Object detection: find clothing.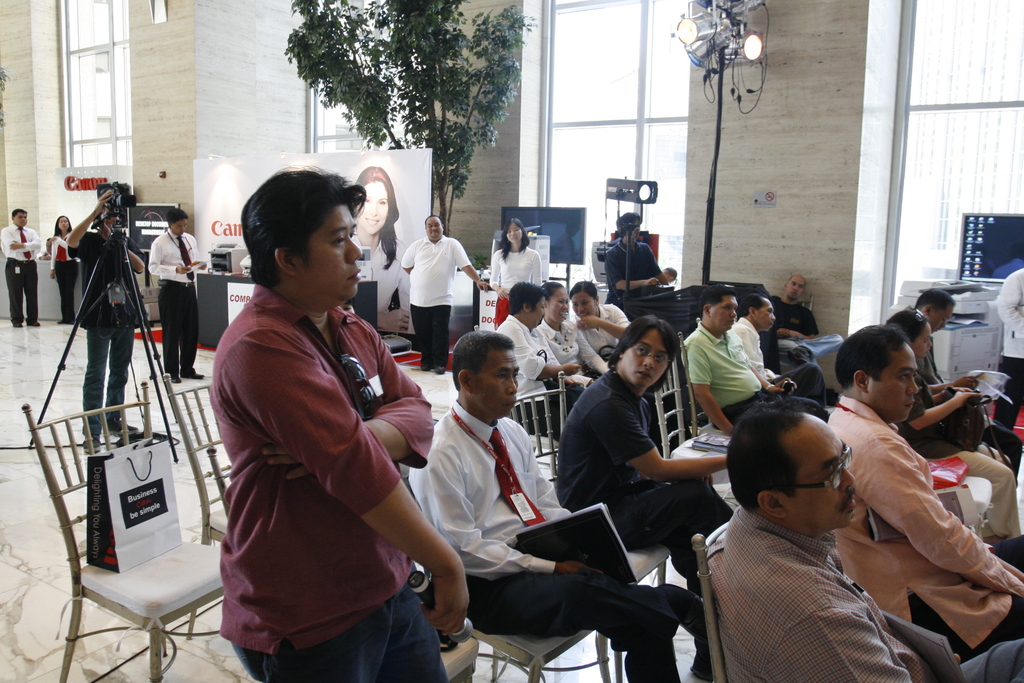
select_region(394, 233, 478, 368).
